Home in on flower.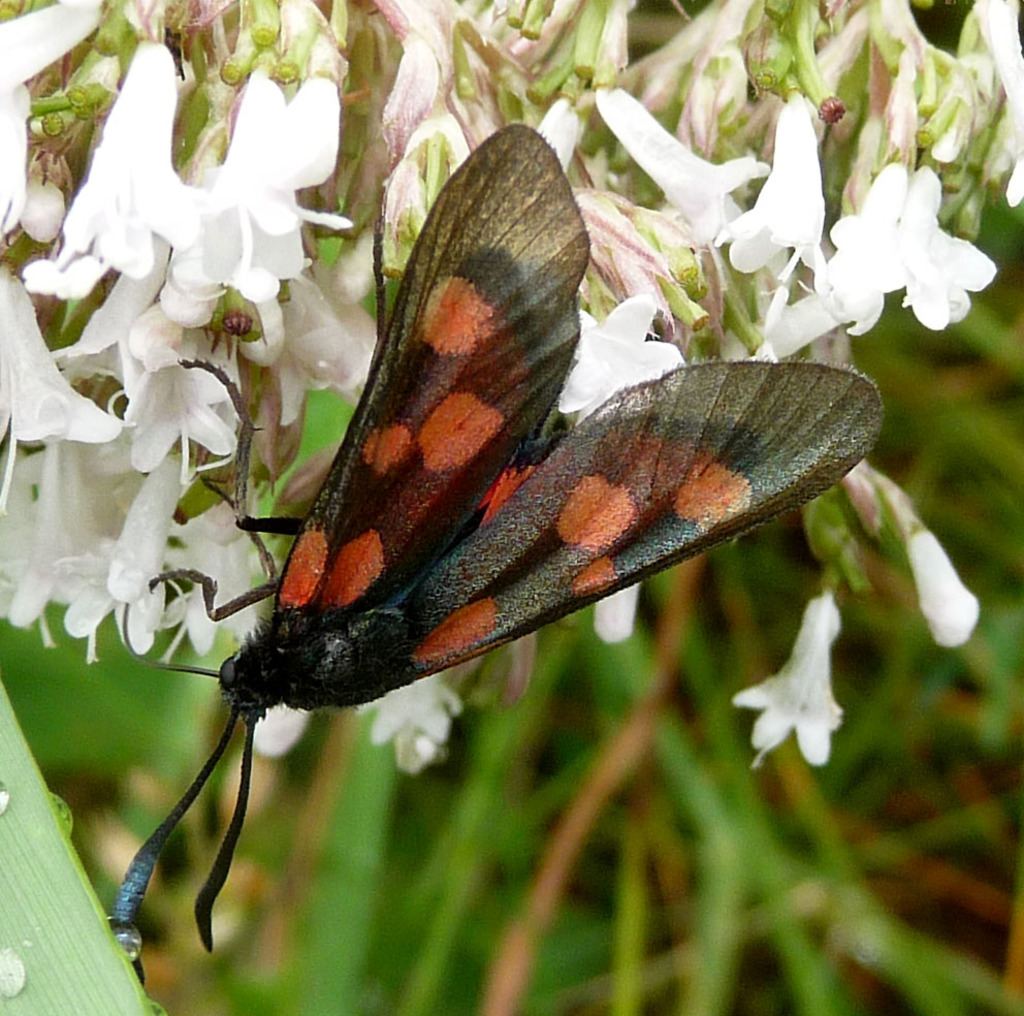
Homed in at box(0, 0, 106, 241).
